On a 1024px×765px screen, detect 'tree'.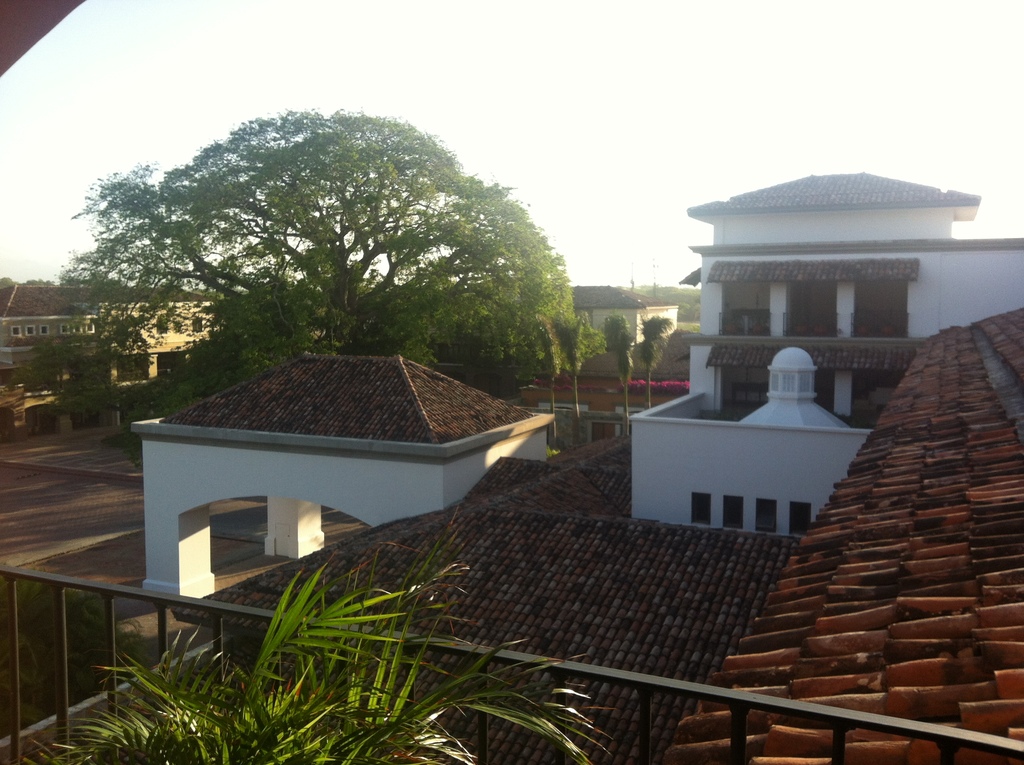
36 505 623 764.
